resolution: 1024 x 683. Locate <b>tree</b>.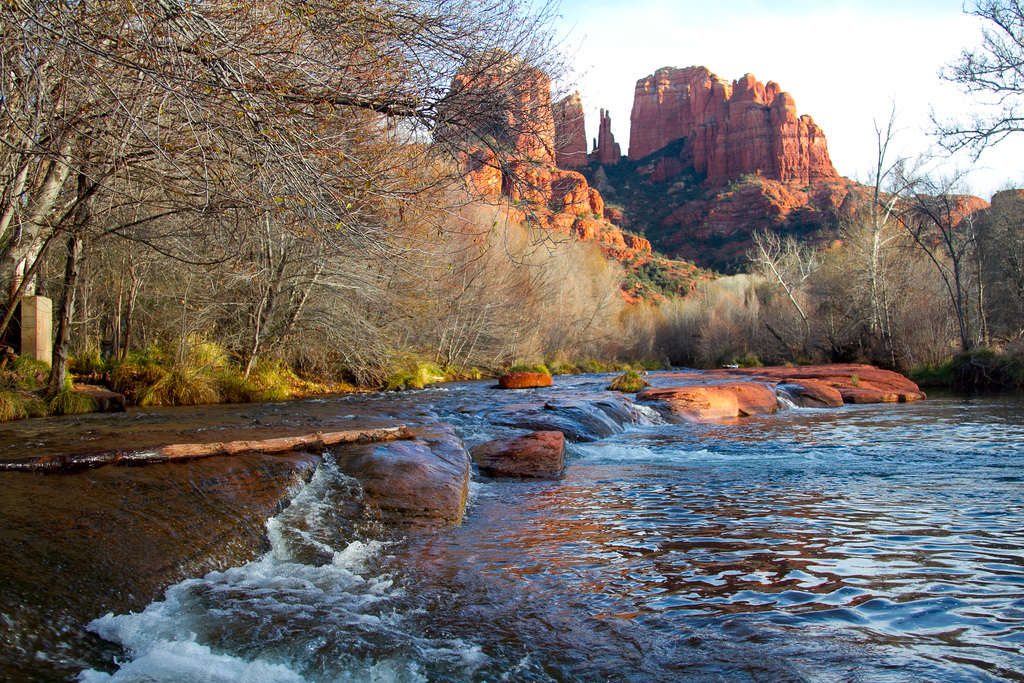
crop(809, 109, 1007, 385).
